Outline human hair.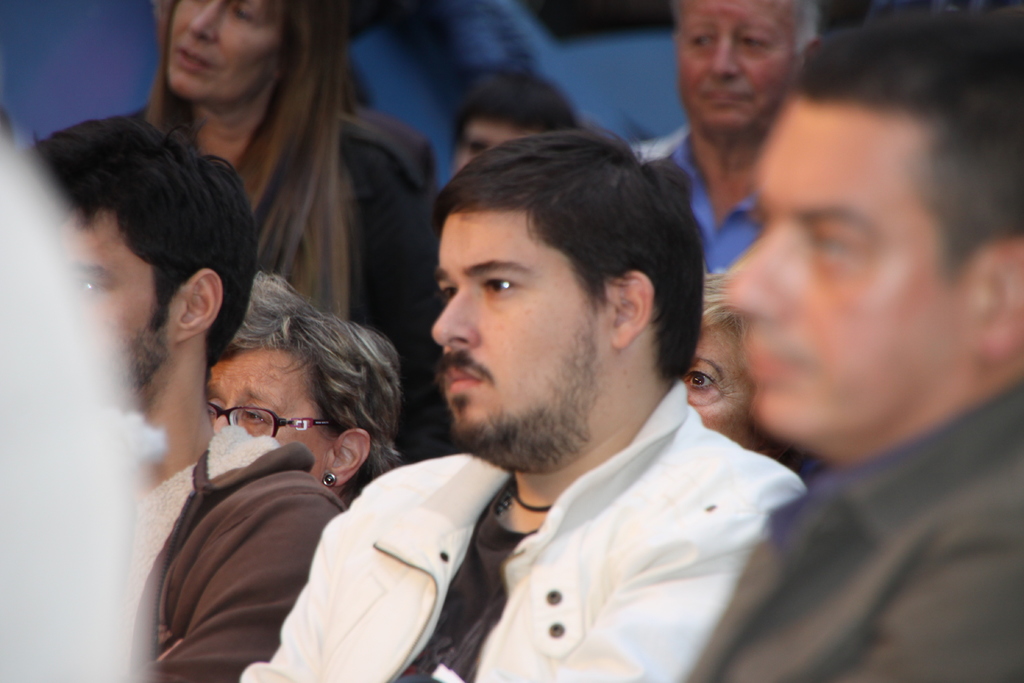
Outline: x1=196, y1=278, x2=400, y2=502.
